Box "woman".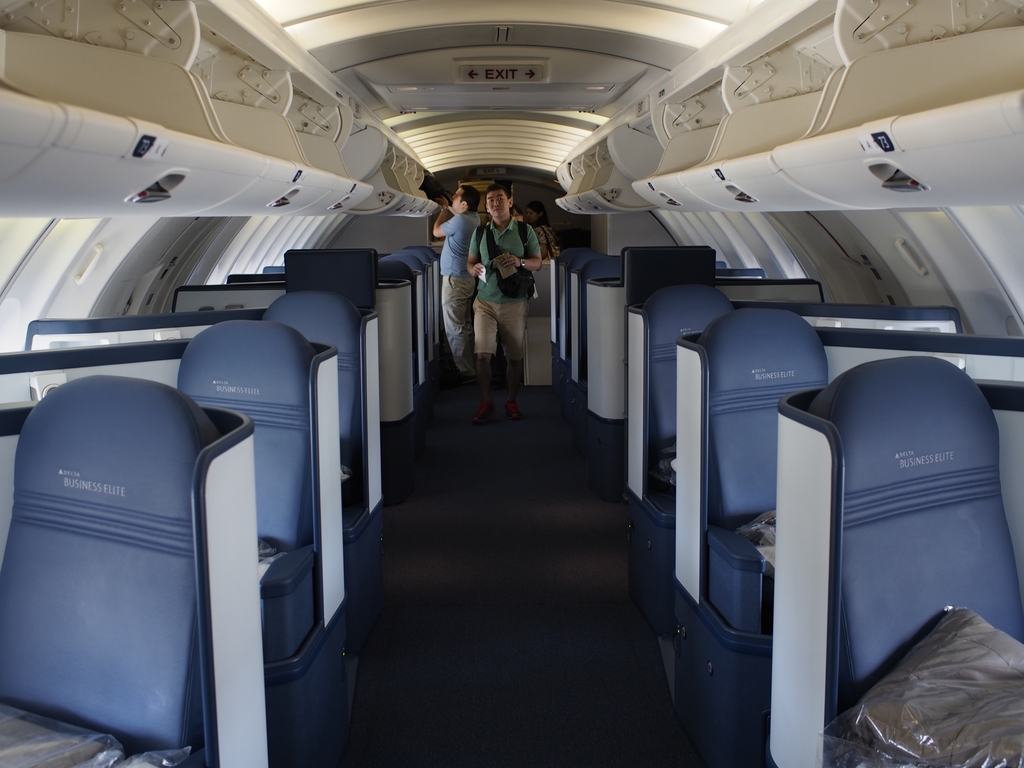
[left=527, top=201, right=565, bottom=253].
